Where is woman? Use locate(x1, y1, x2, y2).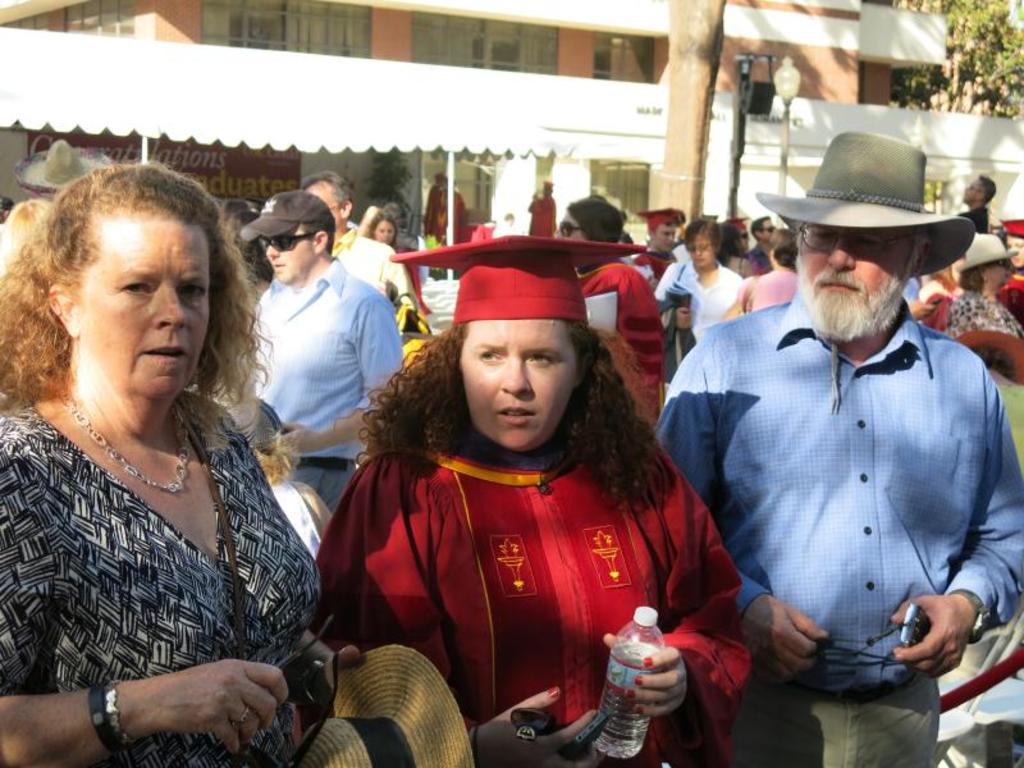
locate(653, 216, 749, 388).
